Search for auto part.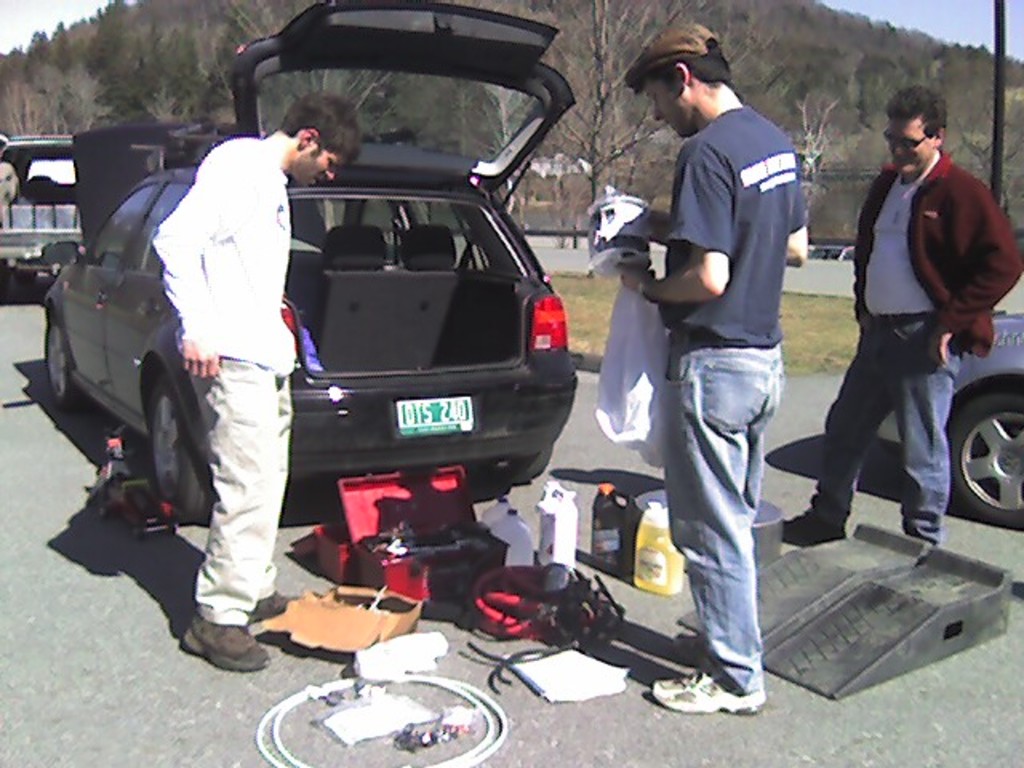
Found at (x1=886, y1=299, x2=1022, y2=518).
